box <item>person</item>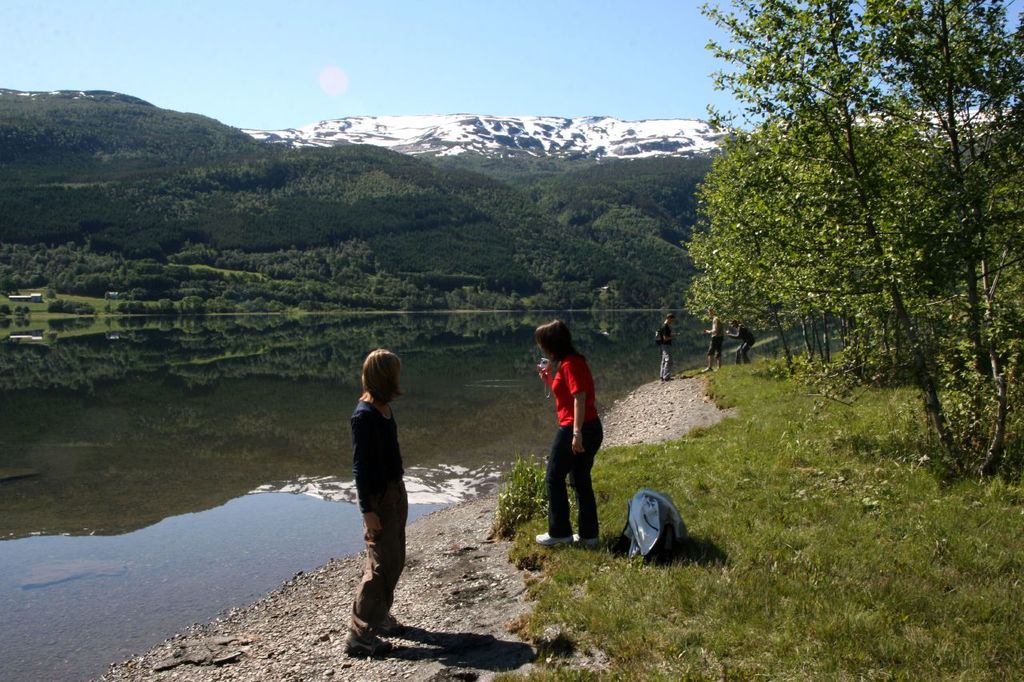
x1=532, y1=314, x2=607, y2=562
